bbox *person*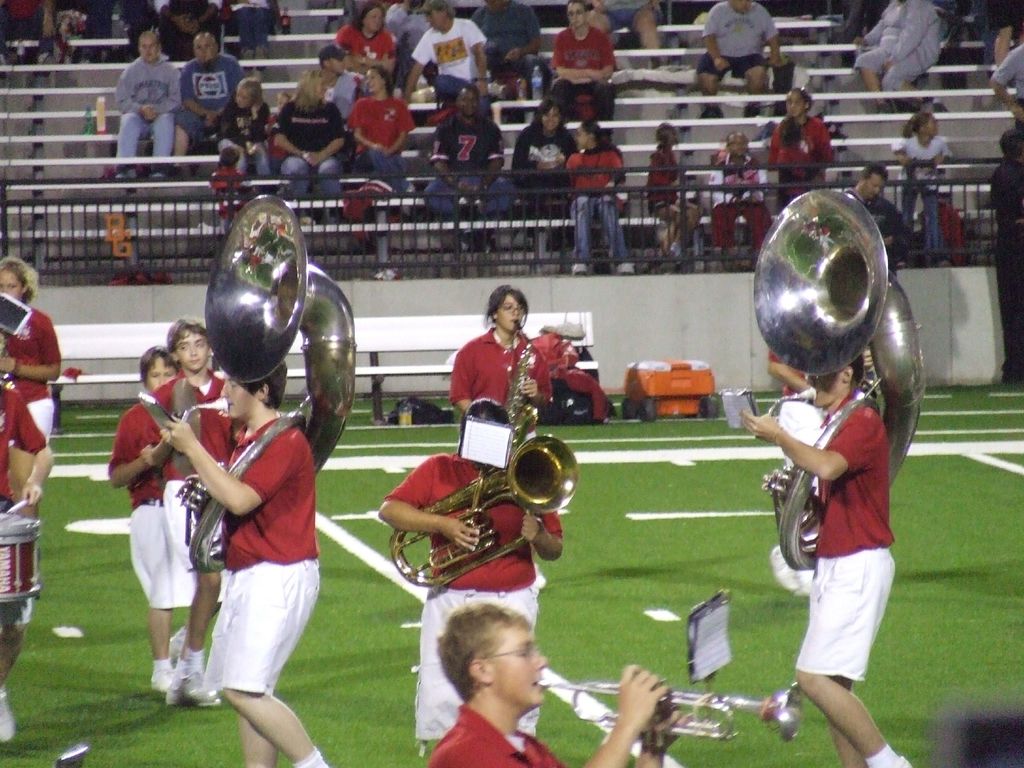
BBox(852, 164, 891, 233)
